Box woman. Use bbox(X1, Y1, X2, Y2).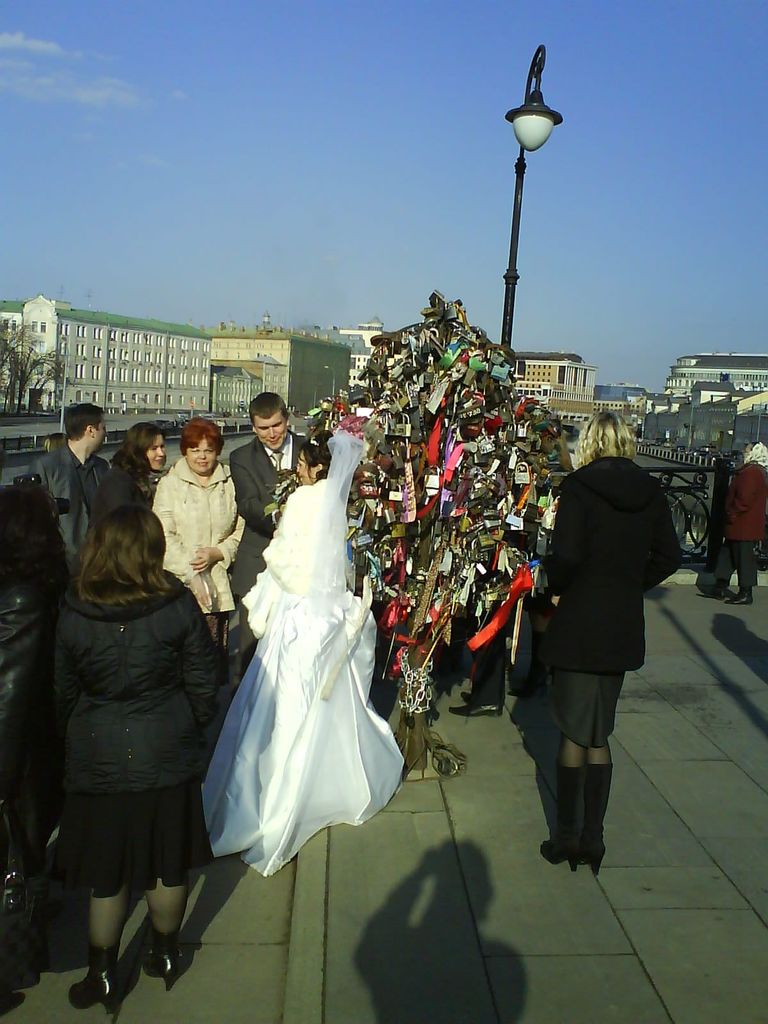
bbox(535, 410, 684, 870).
